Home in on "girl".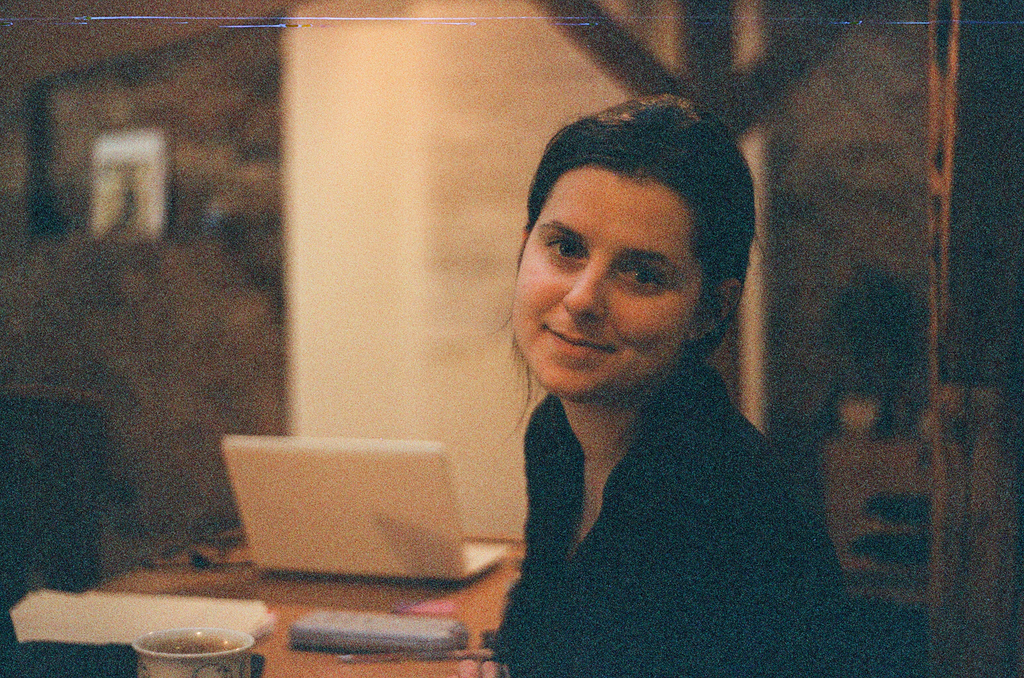
Homed in at left=461, top=90, right=858, bottom=677.
